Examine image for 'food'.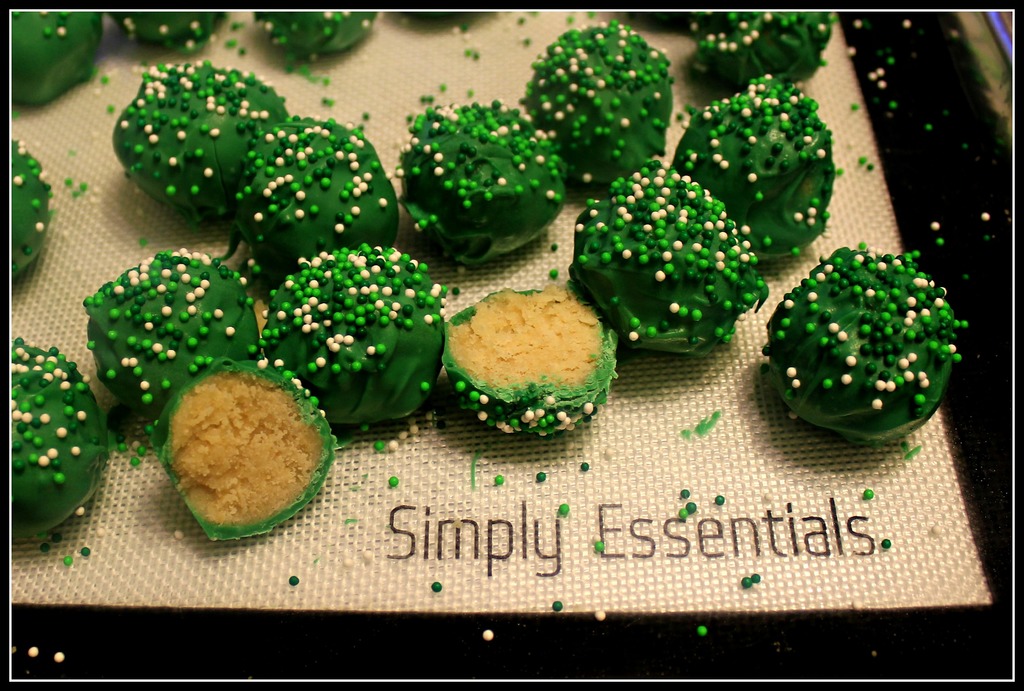
Examination result: region(157, 366, 318, 534).
